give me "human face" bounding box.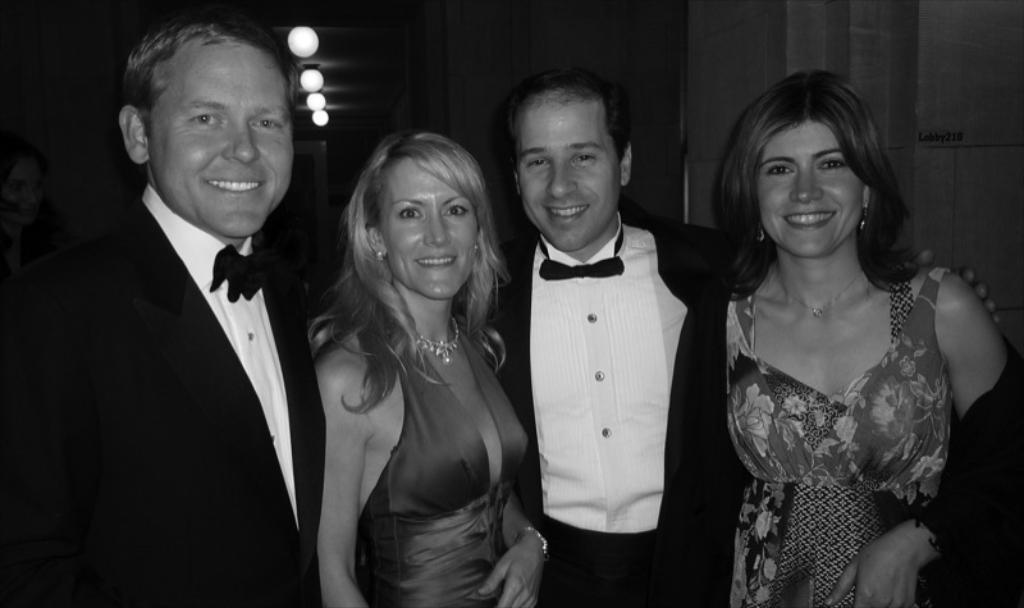
BBox(759, 124, 864, 257).
